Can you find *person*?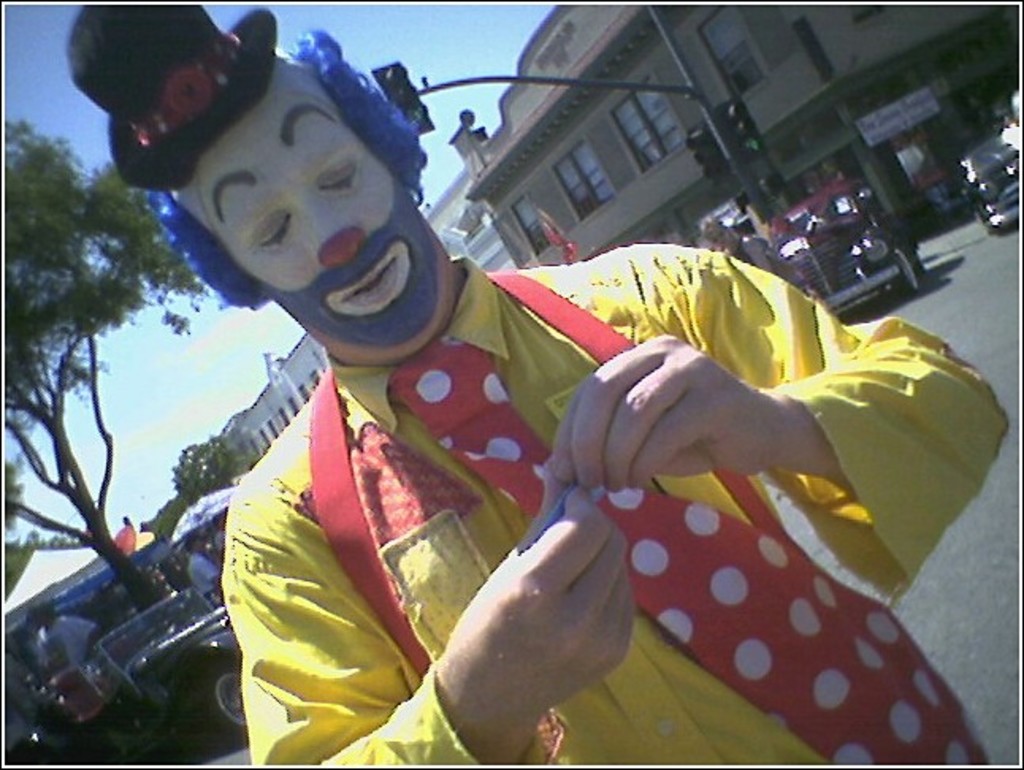
Yes, bounding box: [x1=128, y1=68, x2=899, y2=769].
